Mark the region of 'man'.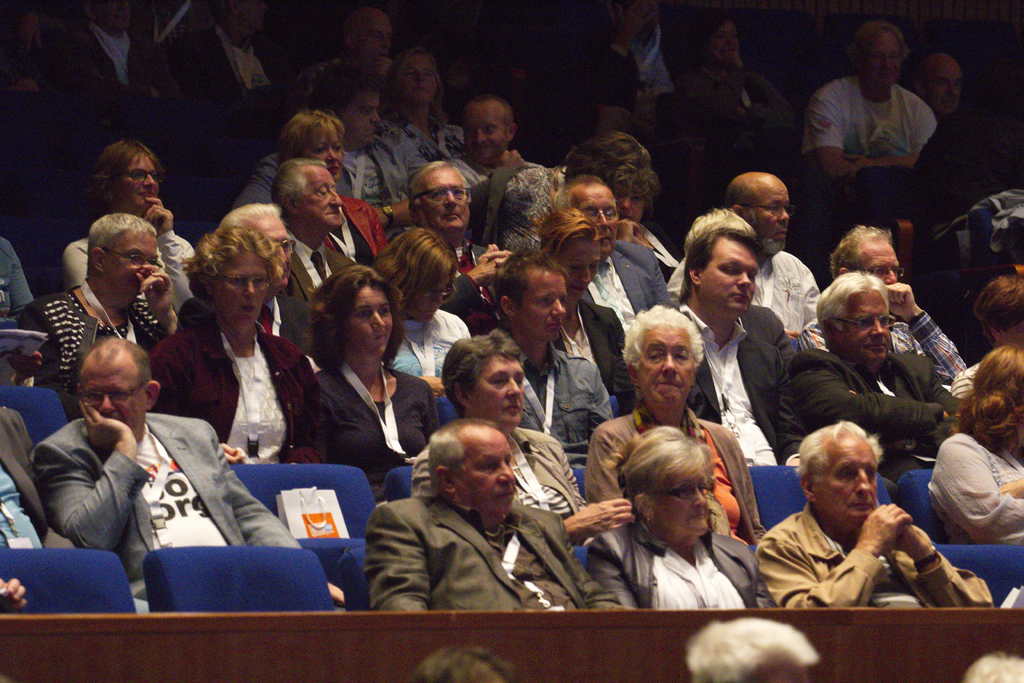
Region: 0, 404, 76, 548.
